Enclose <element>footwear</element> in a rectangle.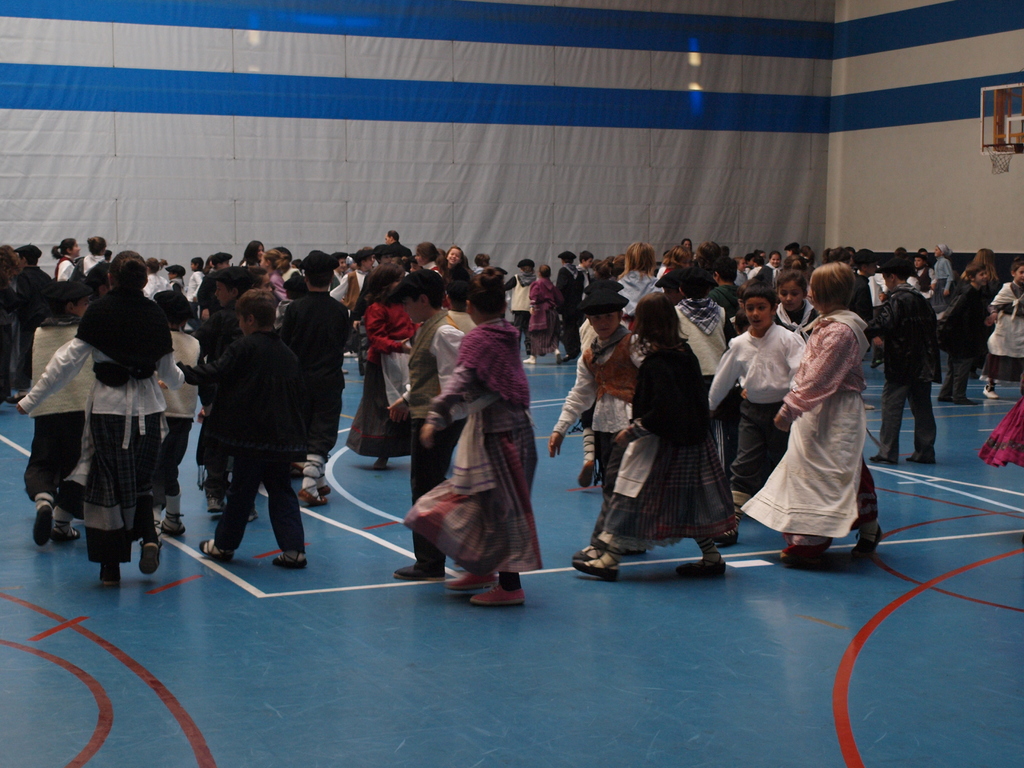
36,504,49,545.
